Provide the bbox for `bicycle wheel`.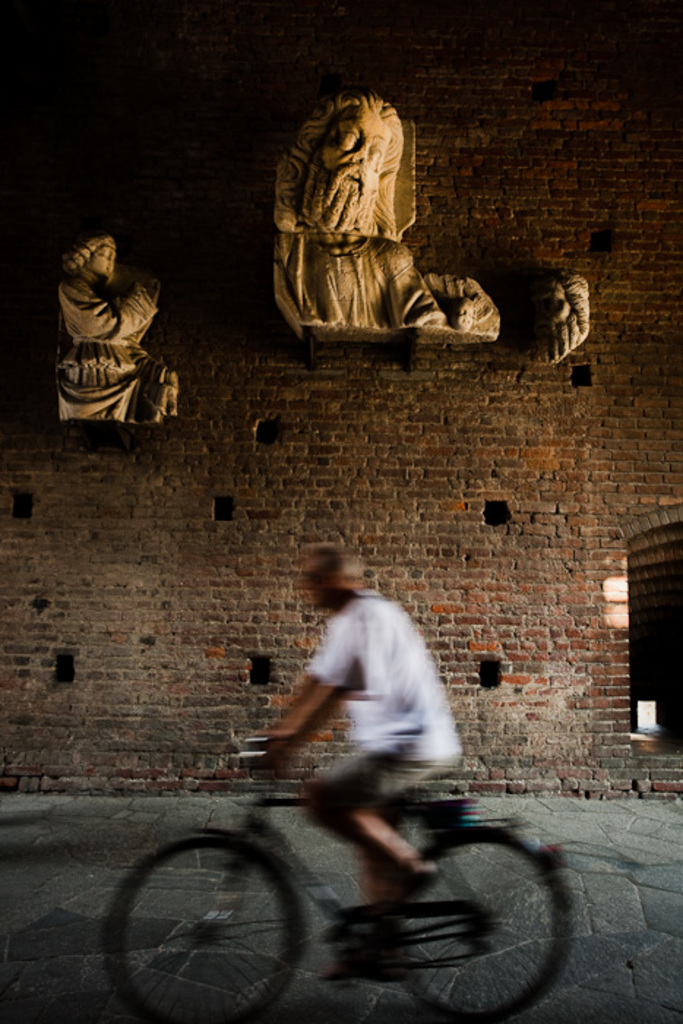
[left=392, top=819, right=569, bottom=1023].
